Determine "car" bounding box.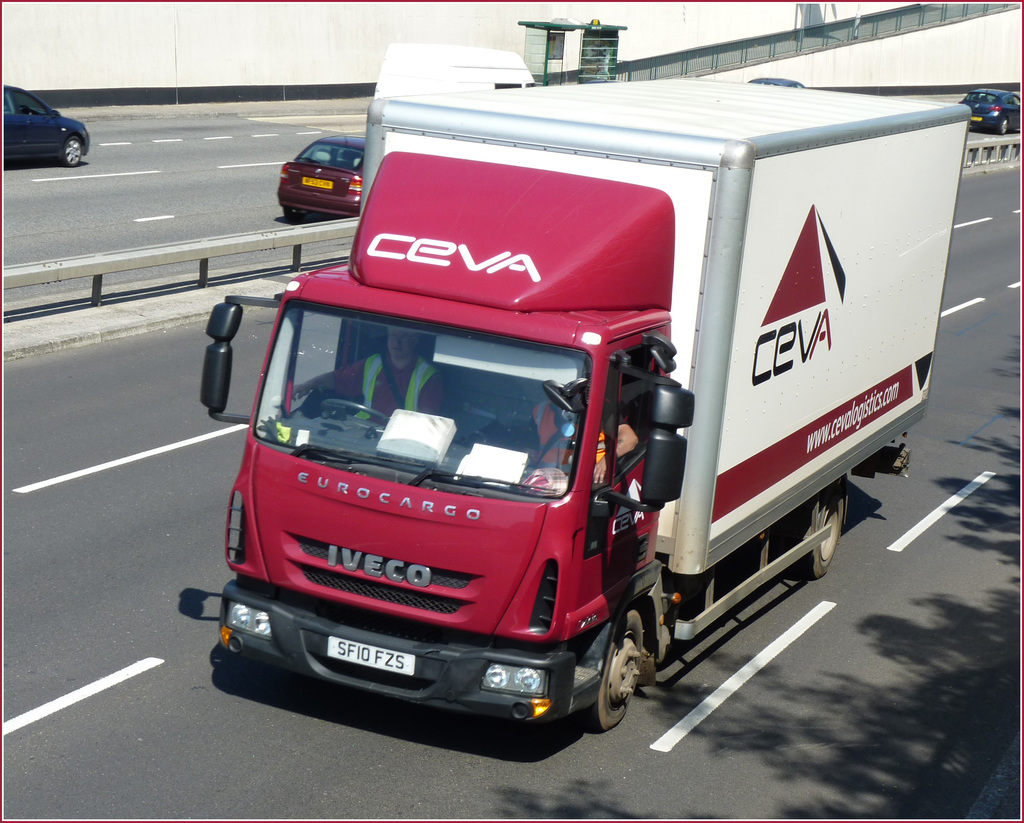
Determined: rect(754, 77, 806, 85).
